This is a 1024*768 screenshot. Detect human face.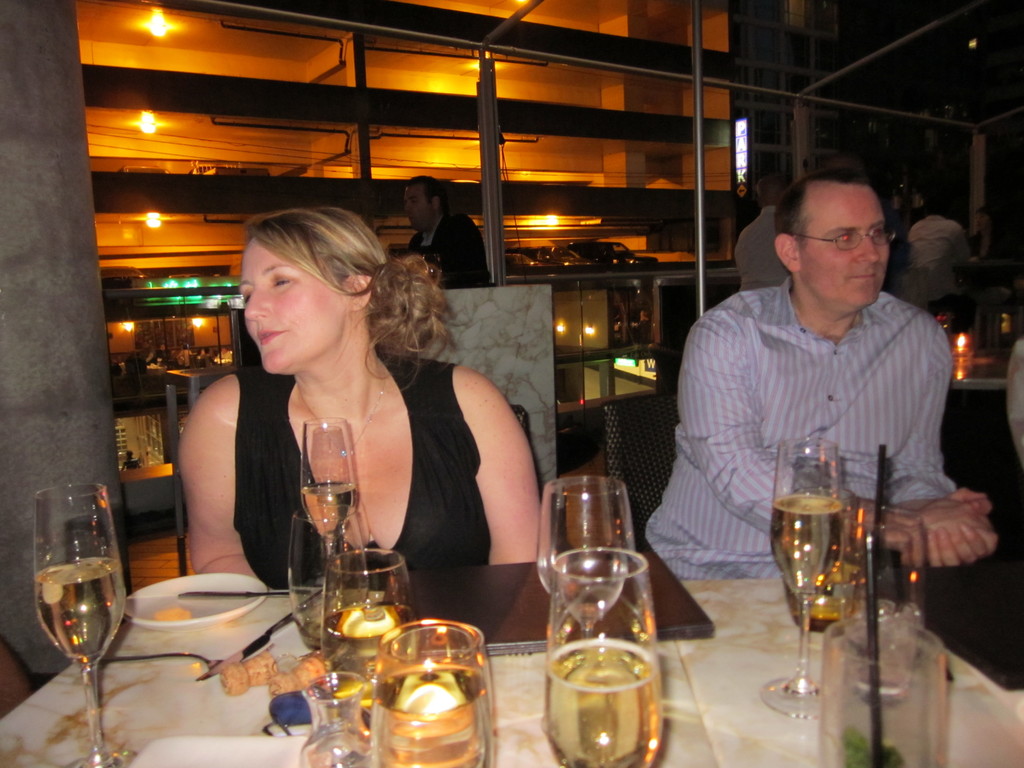
<region>808, 207, 890, 306</region>.
